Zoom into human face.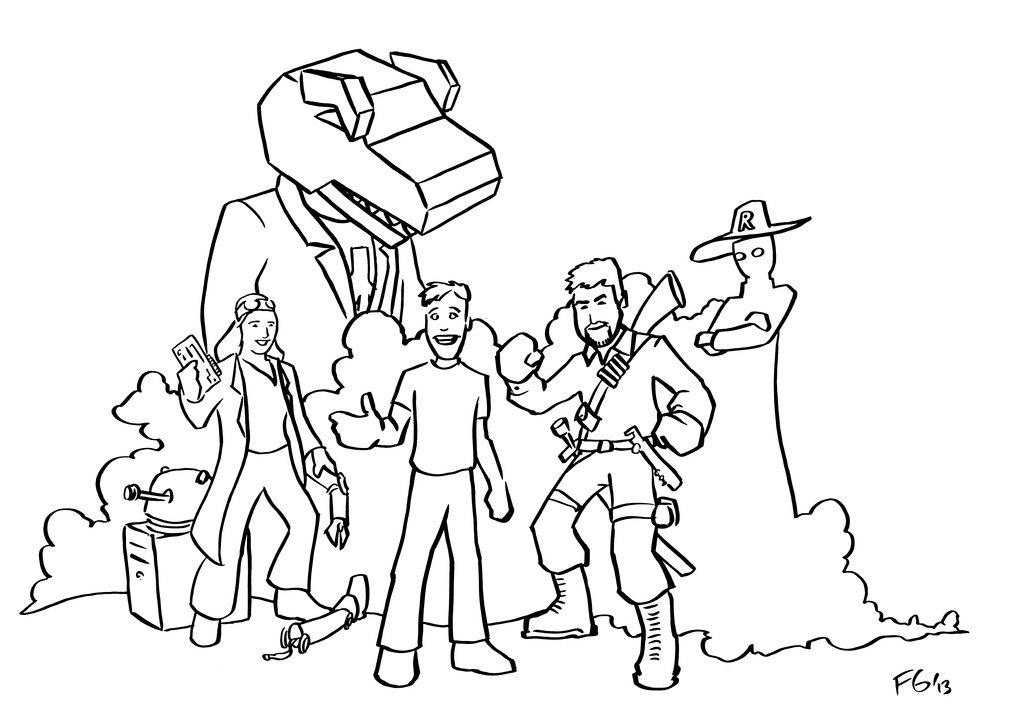
Zoom target: select_region(426, 293, 467, 356).
